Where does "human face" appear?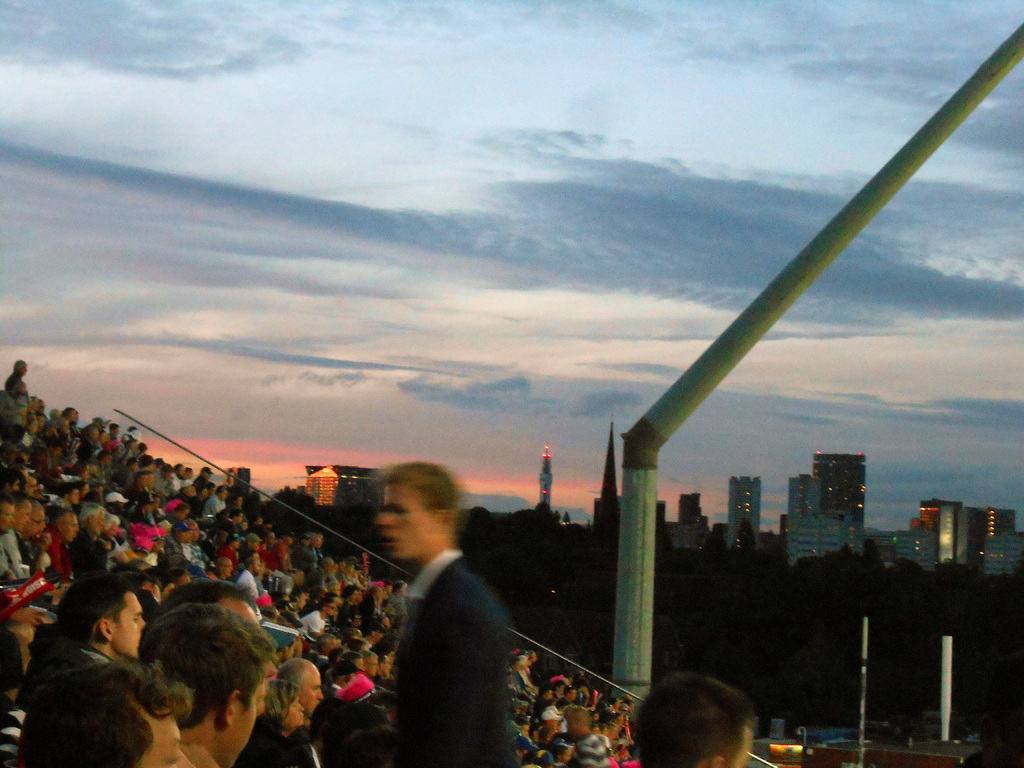
Appears at Rect(568, 688, 578, 702).
